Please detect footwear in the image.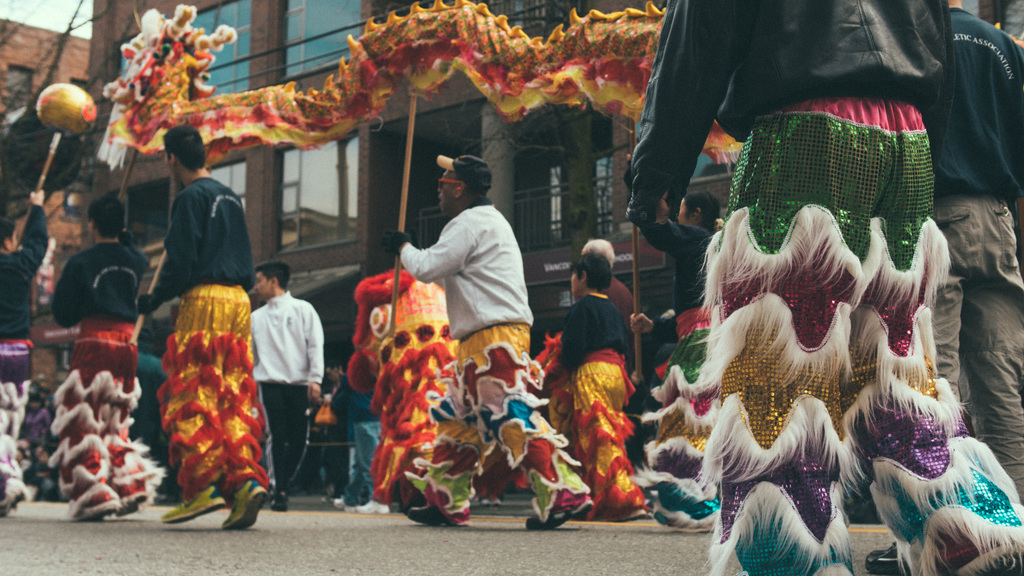
<box>328,496,342,511</box>.
